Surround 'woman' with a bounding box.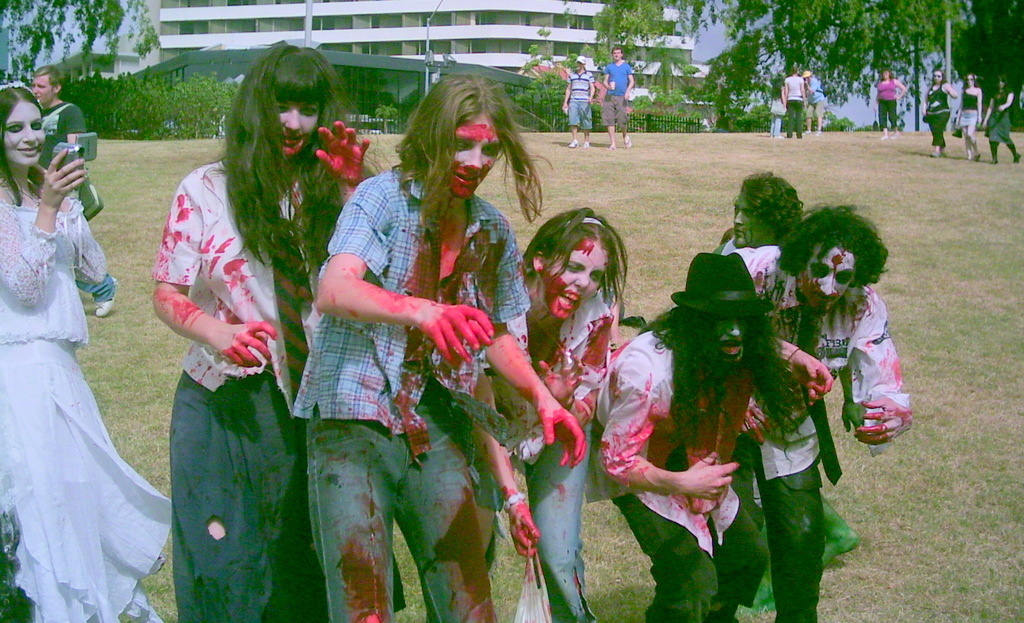
[left=790, top=69, right=808, bottom=136].
